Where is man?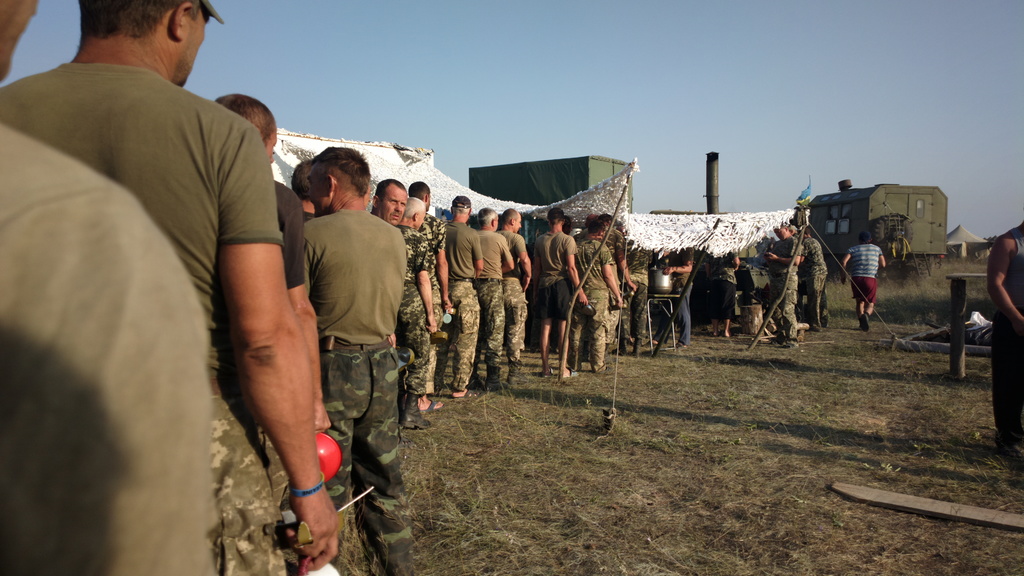
detection(842, 226, 886, 333).
